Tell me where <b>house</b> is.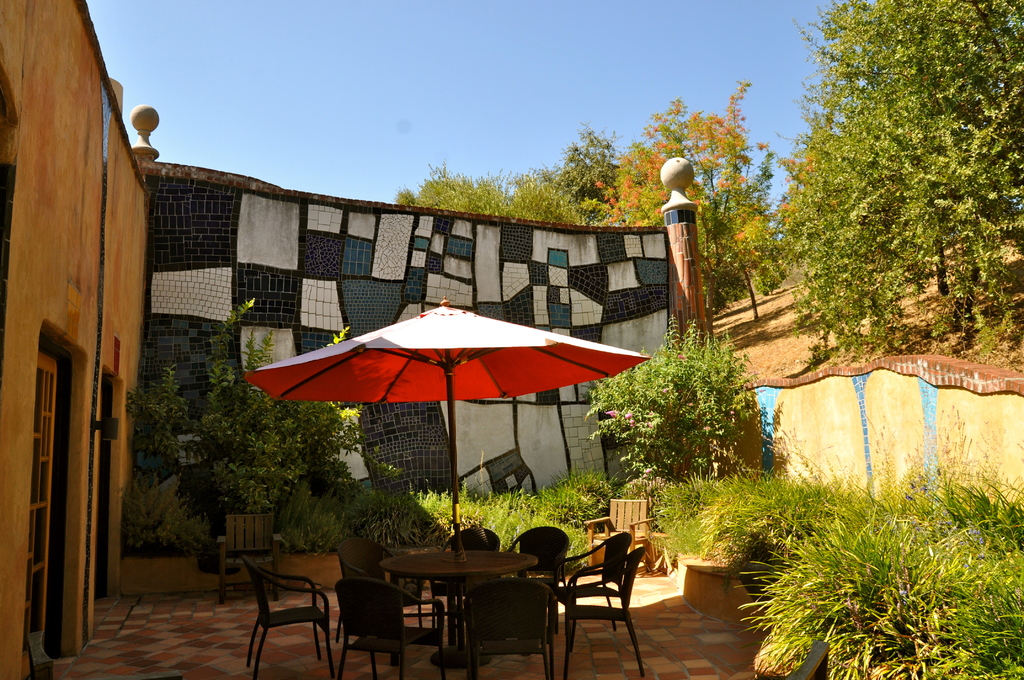
<b>house</b> is at BBox(0, 0, 158, 679).
